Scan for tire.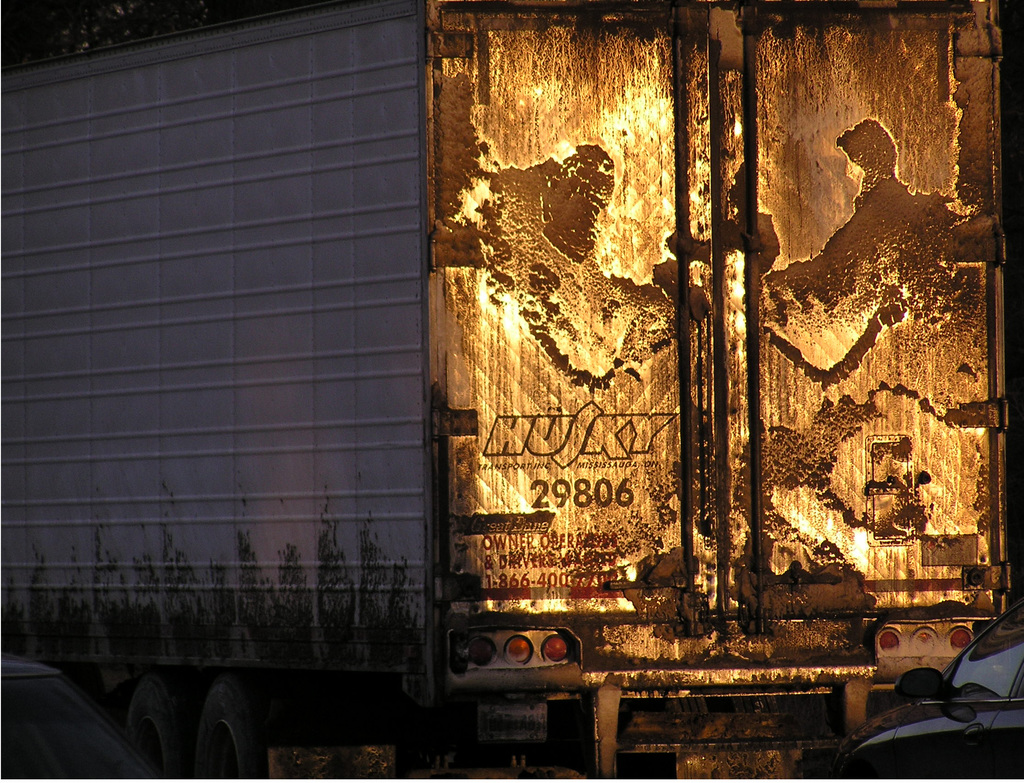
Scan result: detection(122, 677, 202, 782).
